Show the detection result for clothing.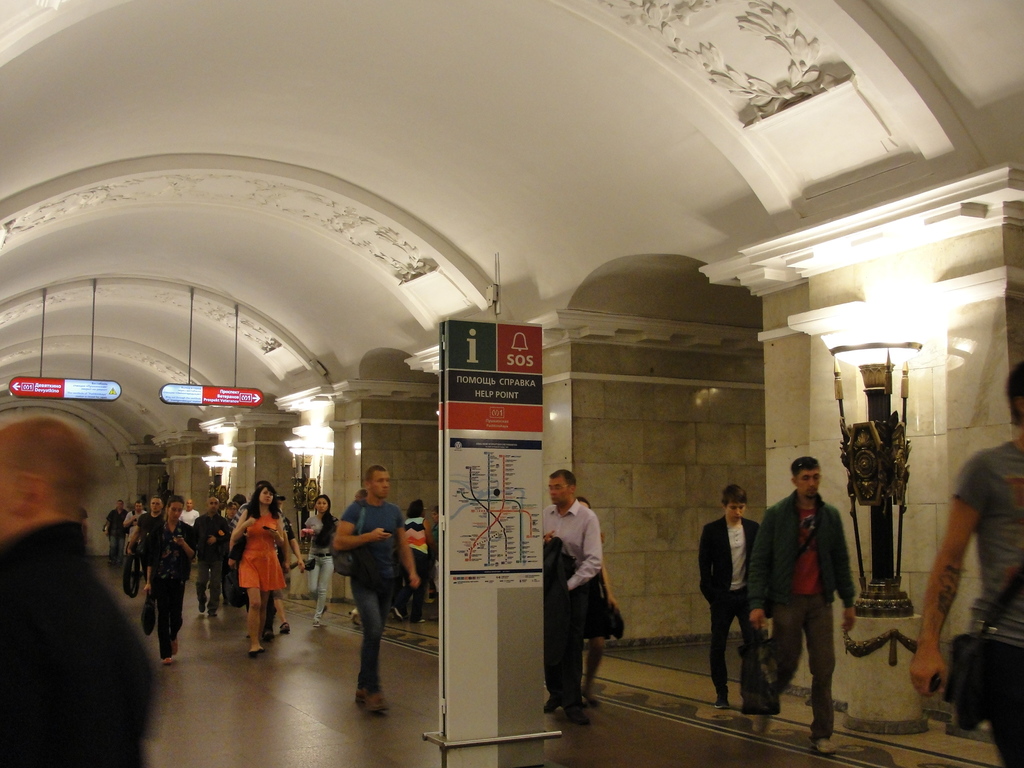
[104, 508, 129, 559].
